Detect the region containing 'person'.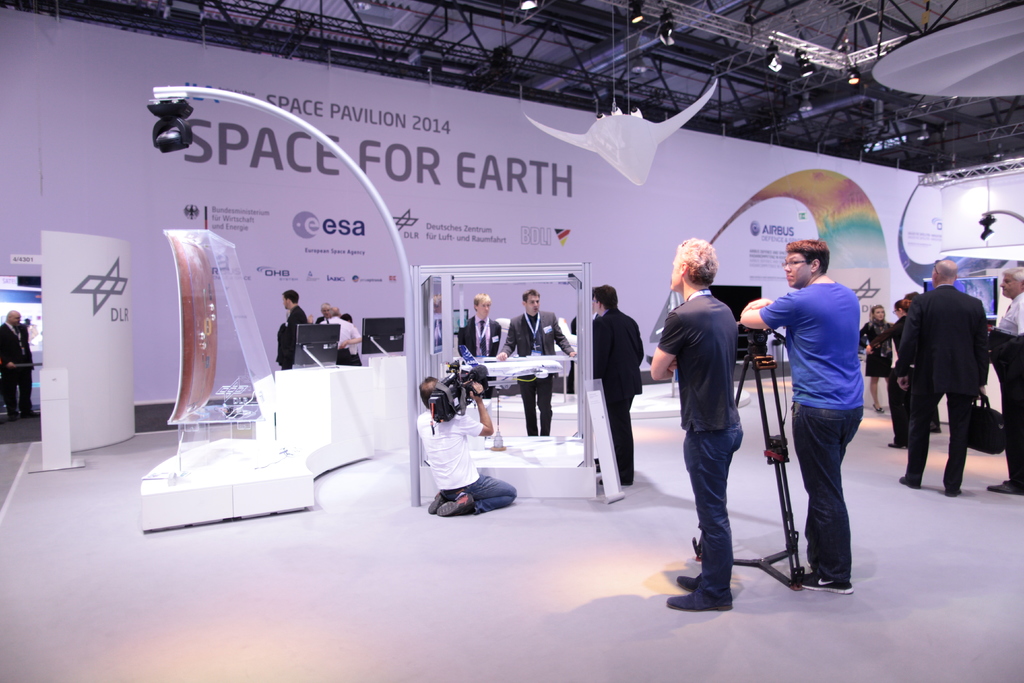
x1=493, y1=288, x2=576, y2=436.
